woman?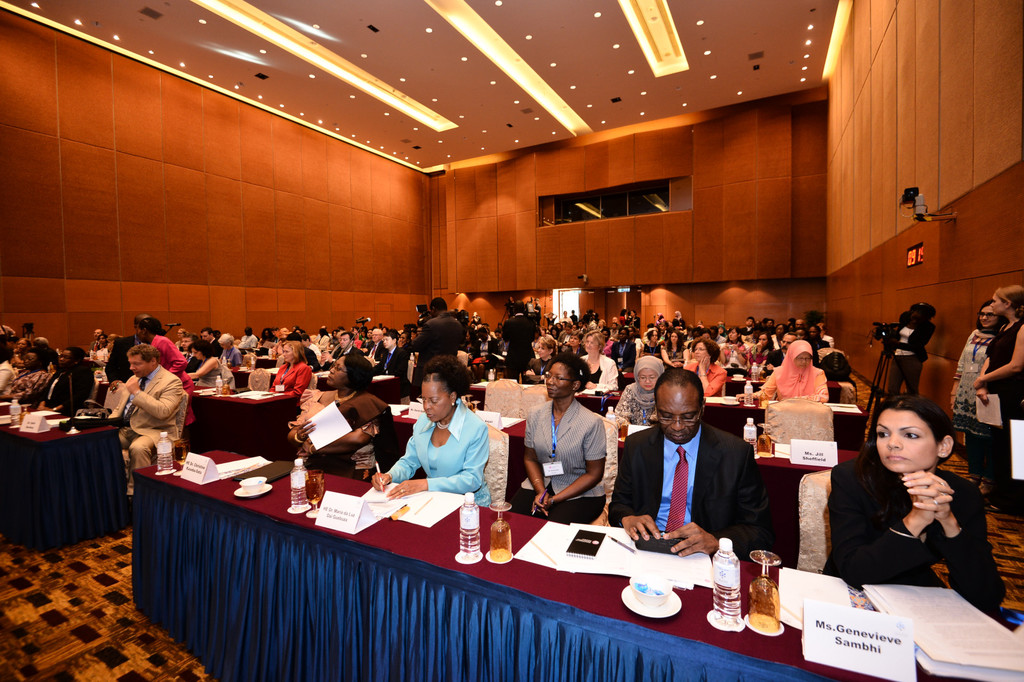
828, 374, 991, 619
